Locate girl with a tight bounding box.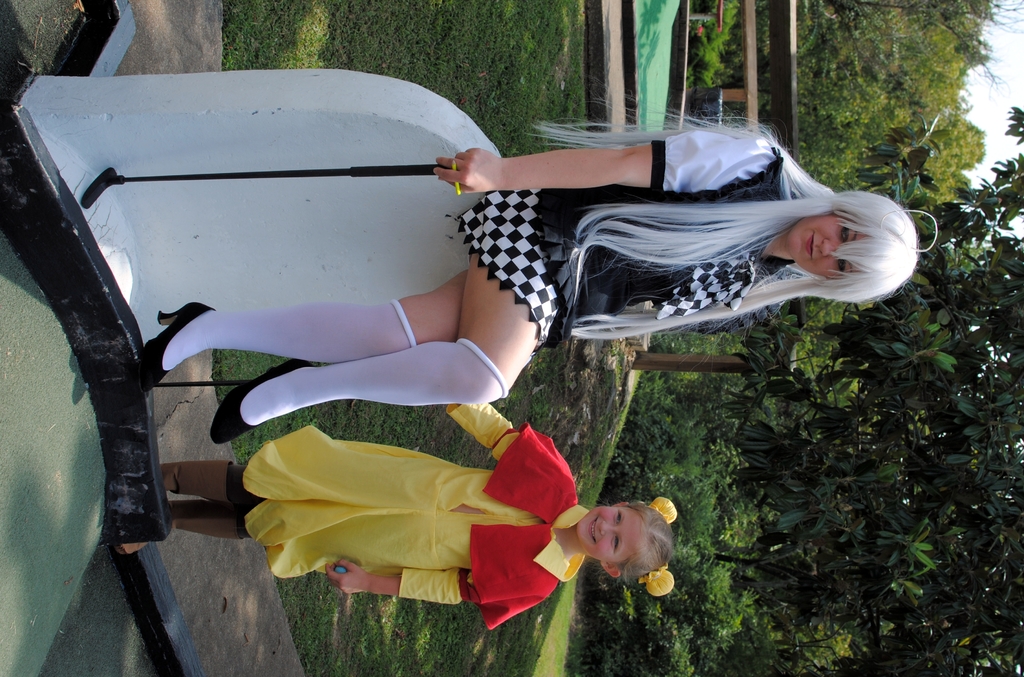
crop(93, 384, 712, 638).
